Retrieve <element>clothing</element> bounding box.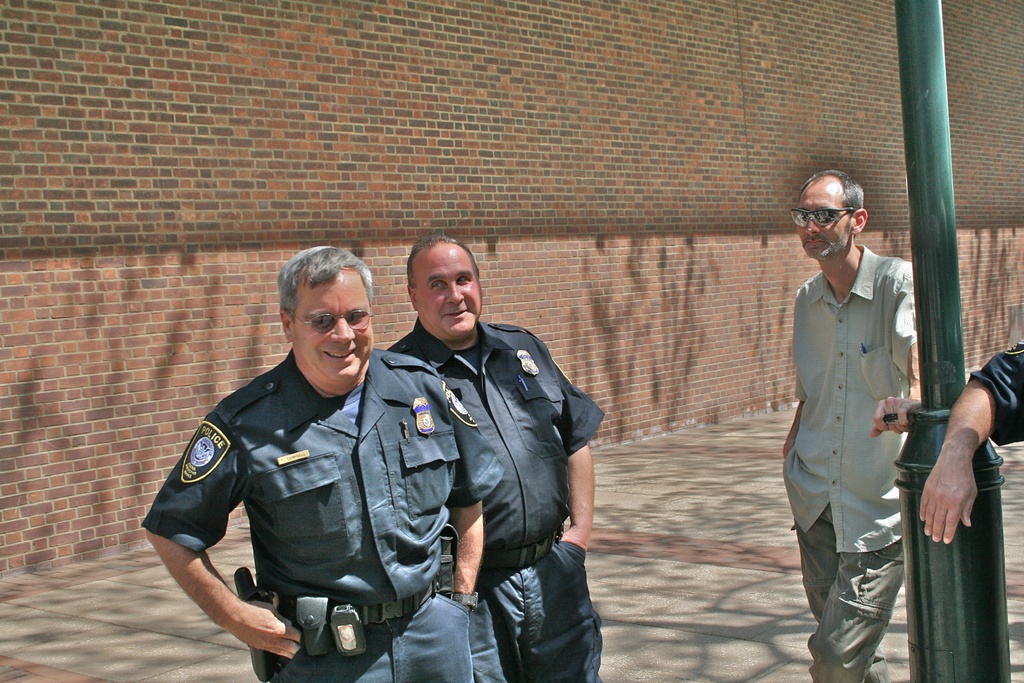
Bounding box: bbox=(968, 334, 1023, 448).
